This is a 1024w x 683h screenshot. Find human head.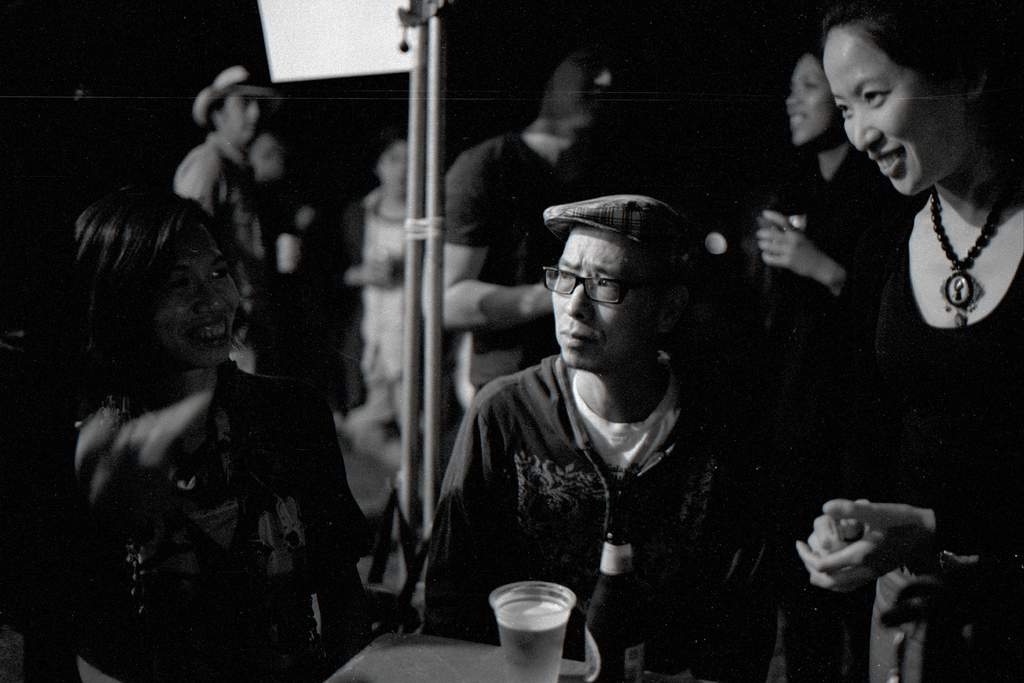
Bounding box: x1=784 y1=41 x2=844 y2=149.
